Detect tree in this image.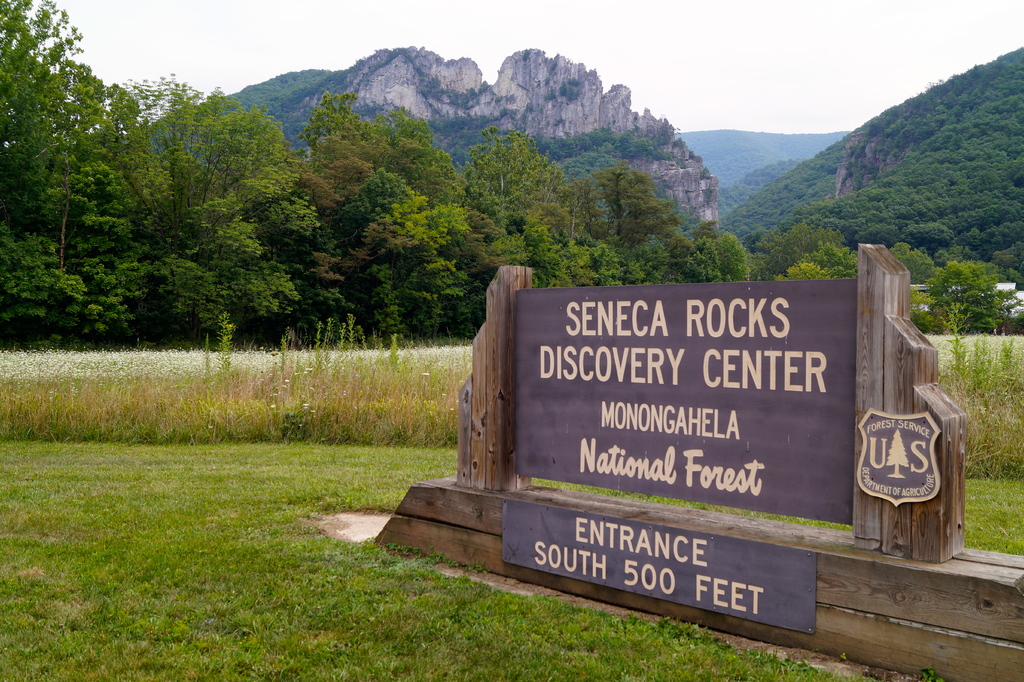
Detection: x1=582 y1=166 x2=683 y2=250.
